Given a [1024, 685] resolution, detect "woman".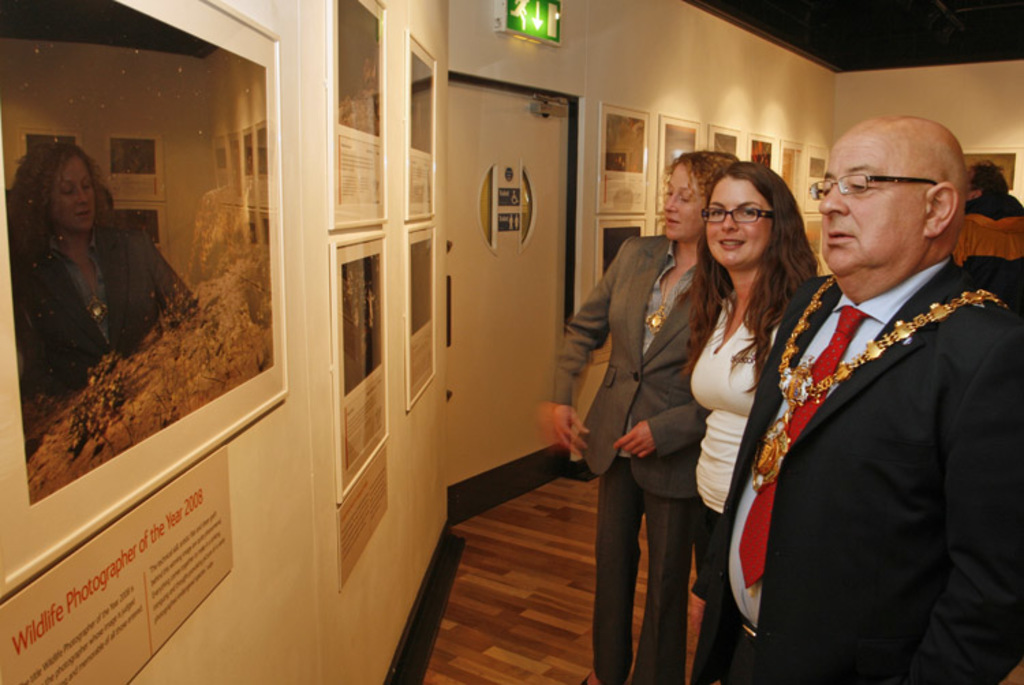
(left=550, top=146, right=730, bottom=684).
